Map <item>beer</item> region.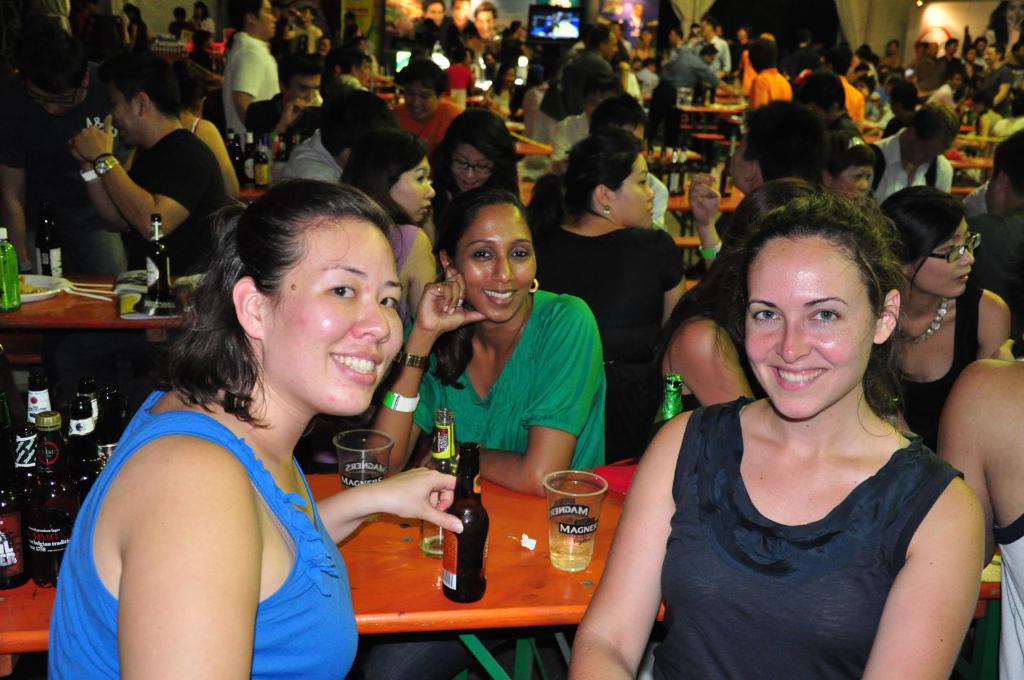
Mapped to <bbox>417, 409, 452, 557</bbox>.
